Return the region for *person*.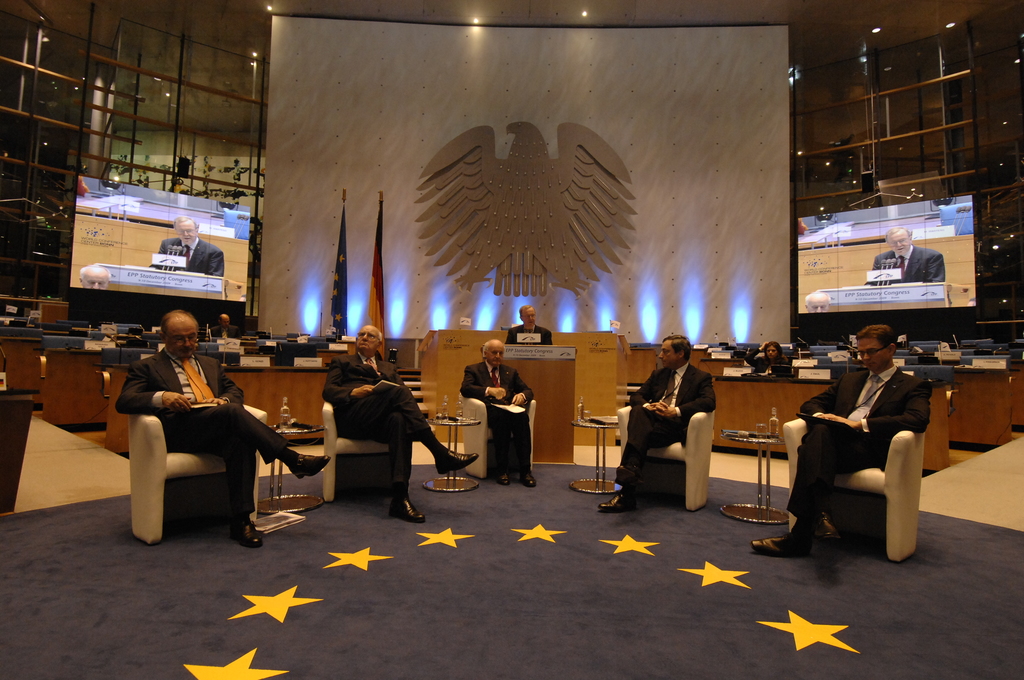
rect(74, 264, 114, 286).
